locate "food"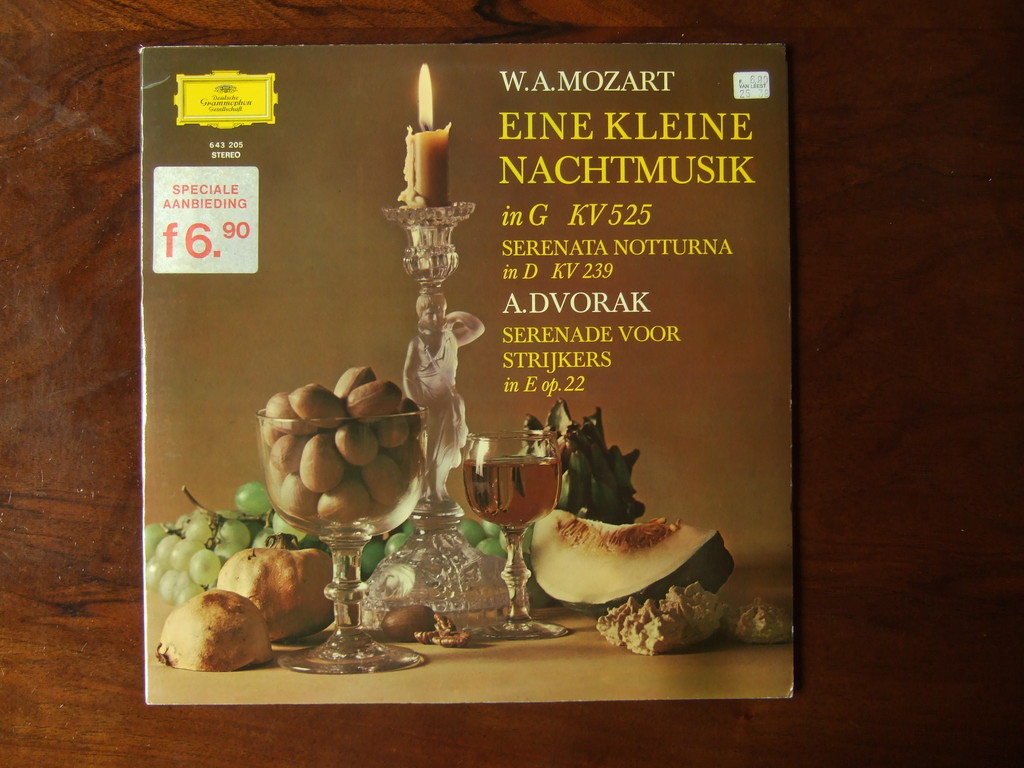
x1=726 y1=600 x2=792 y2=645
